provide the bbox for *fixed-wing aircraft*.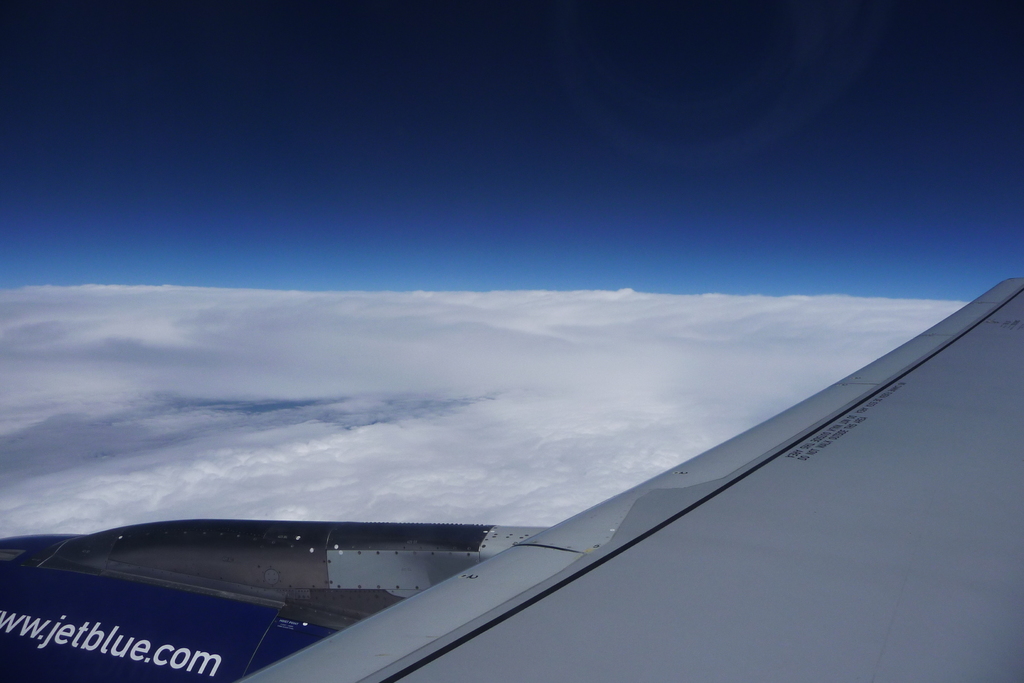
<region>0, 277, 1022, 682</region>.
